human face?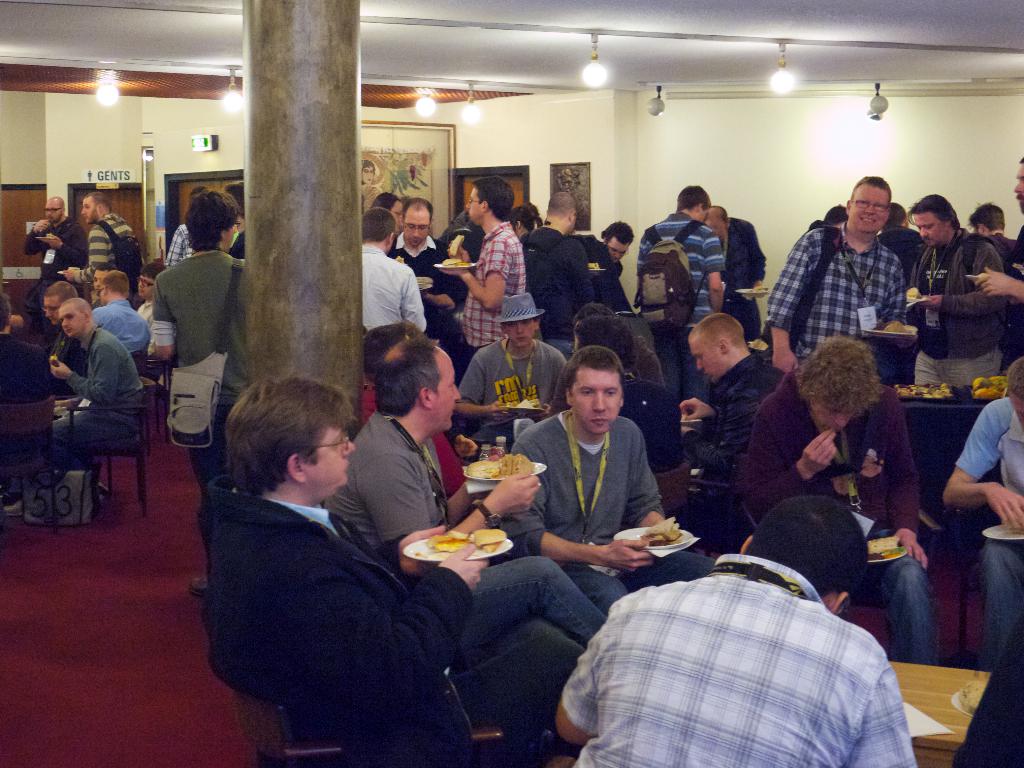
911/213/943/248
